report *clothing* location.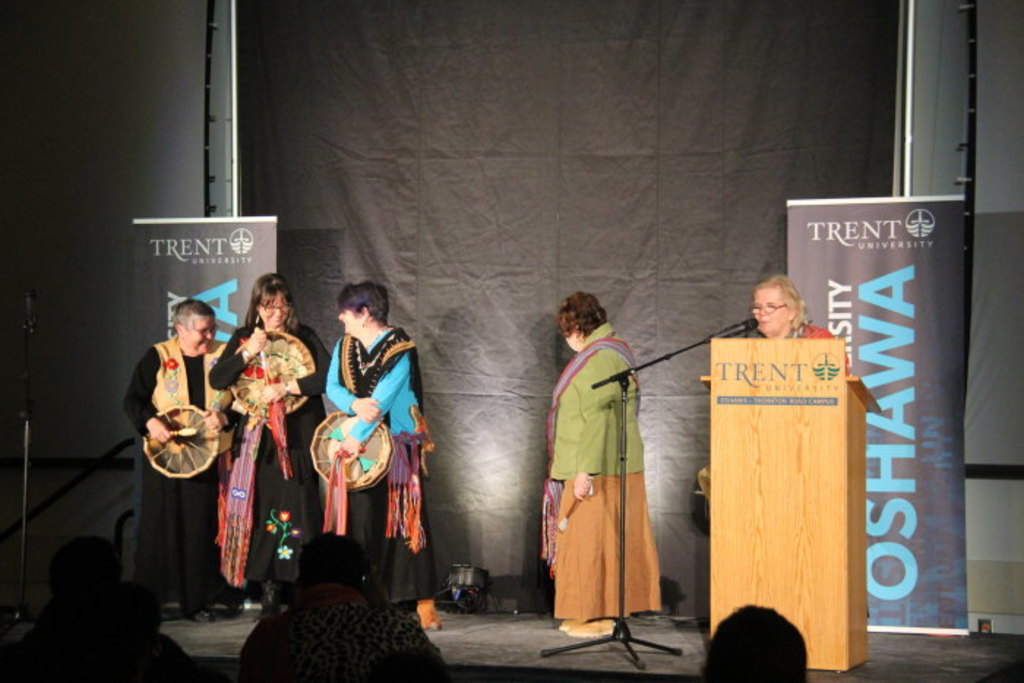
Report: [319, 314, 432, 626].
